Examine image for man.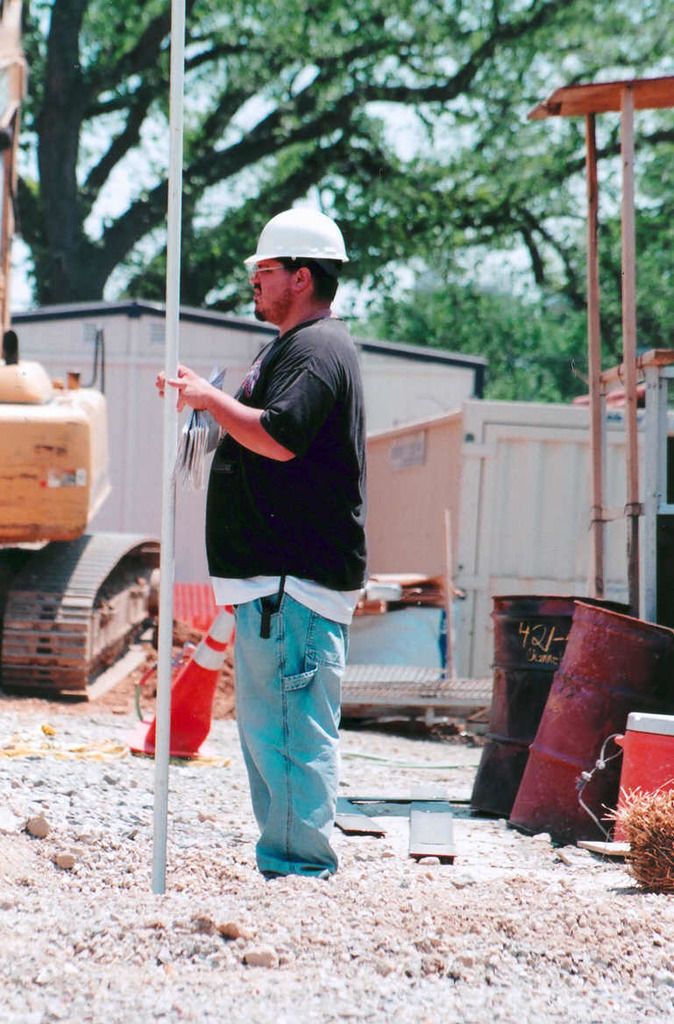
Examination result: crop(144, 205, 366, 876).
